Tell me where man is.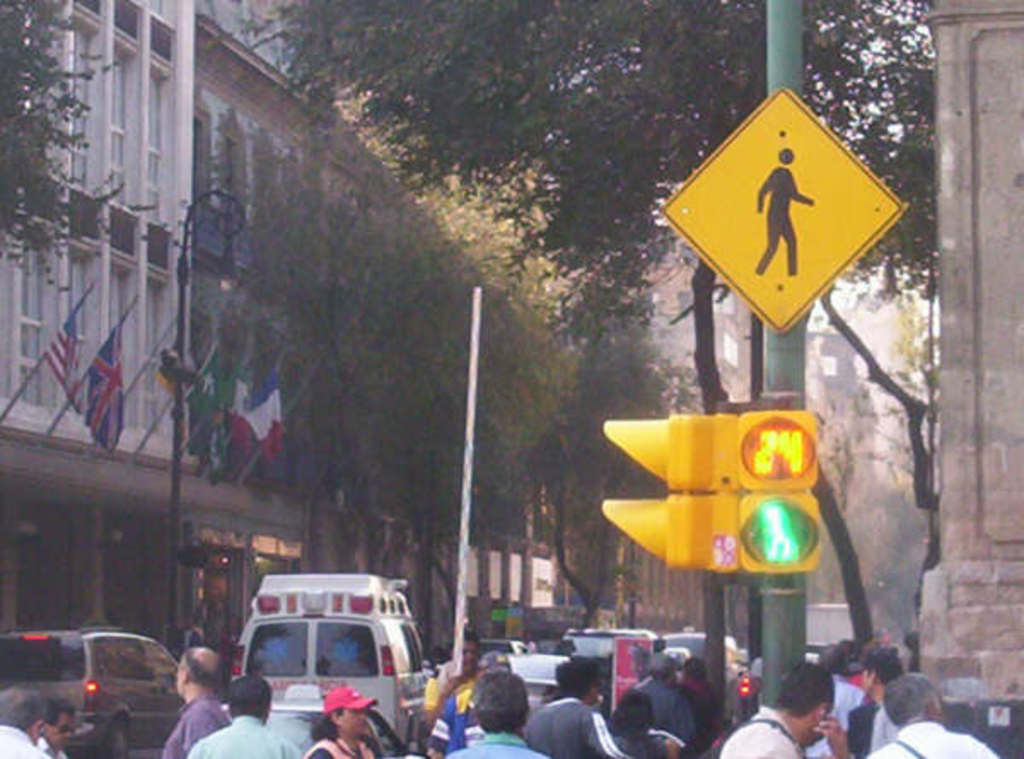
man is at x1=32, y1=696, x2=79, y2=757.
